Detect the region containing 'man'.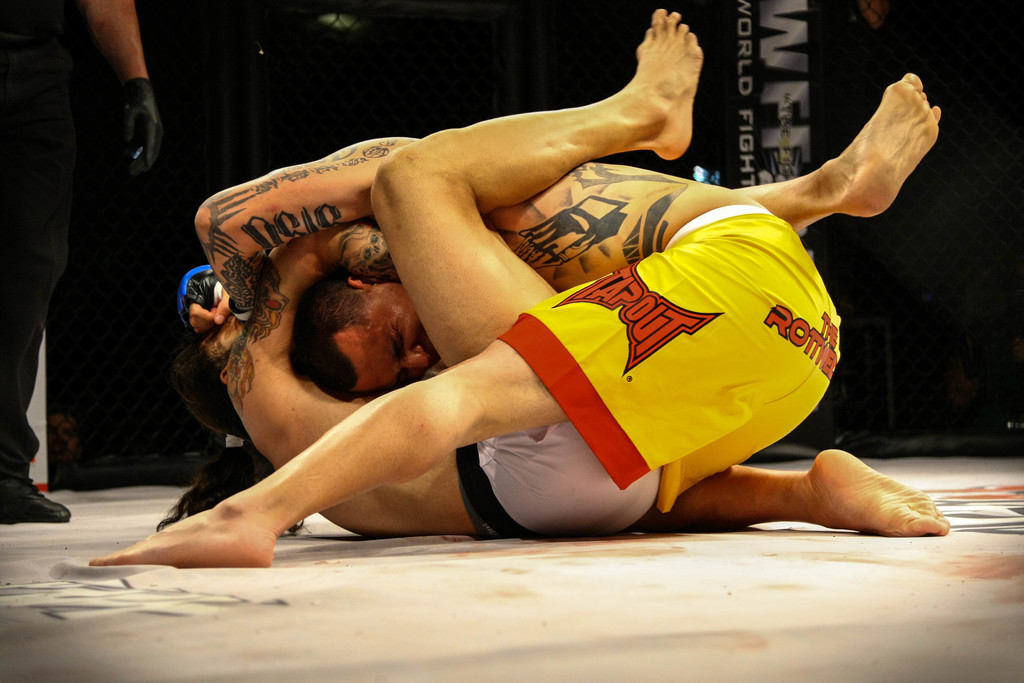
[left=86, top=133, right=952, bottom=568].
